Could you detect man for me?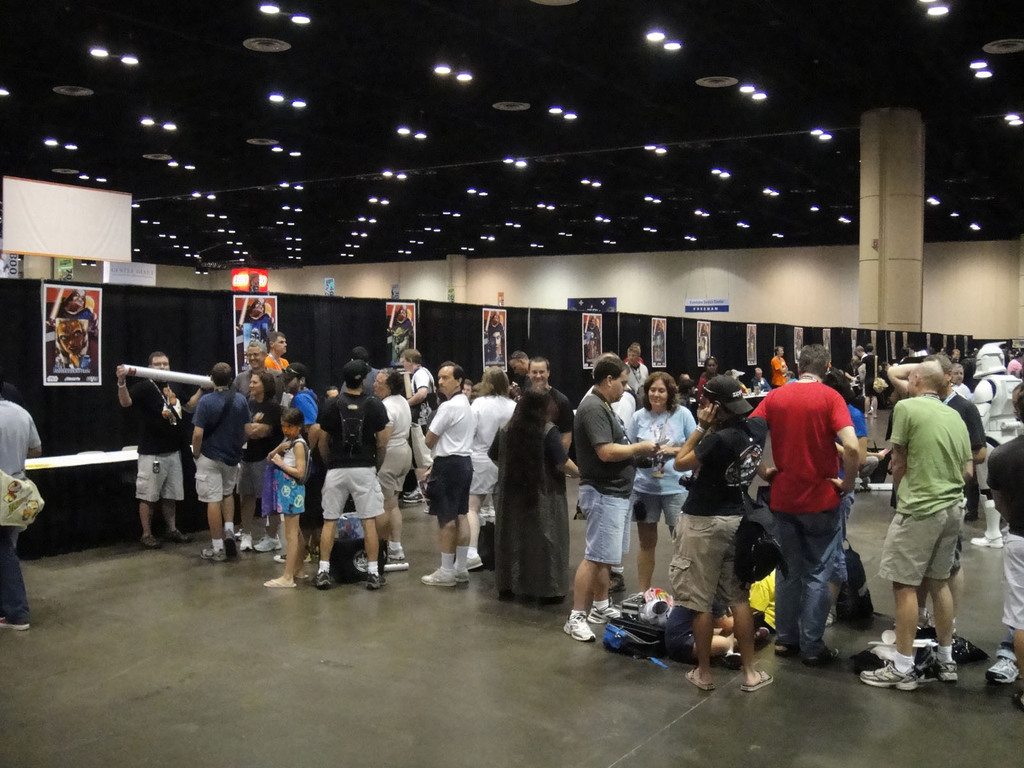
Detection result: x1=234 y1=297 x2=275 y2=337.
